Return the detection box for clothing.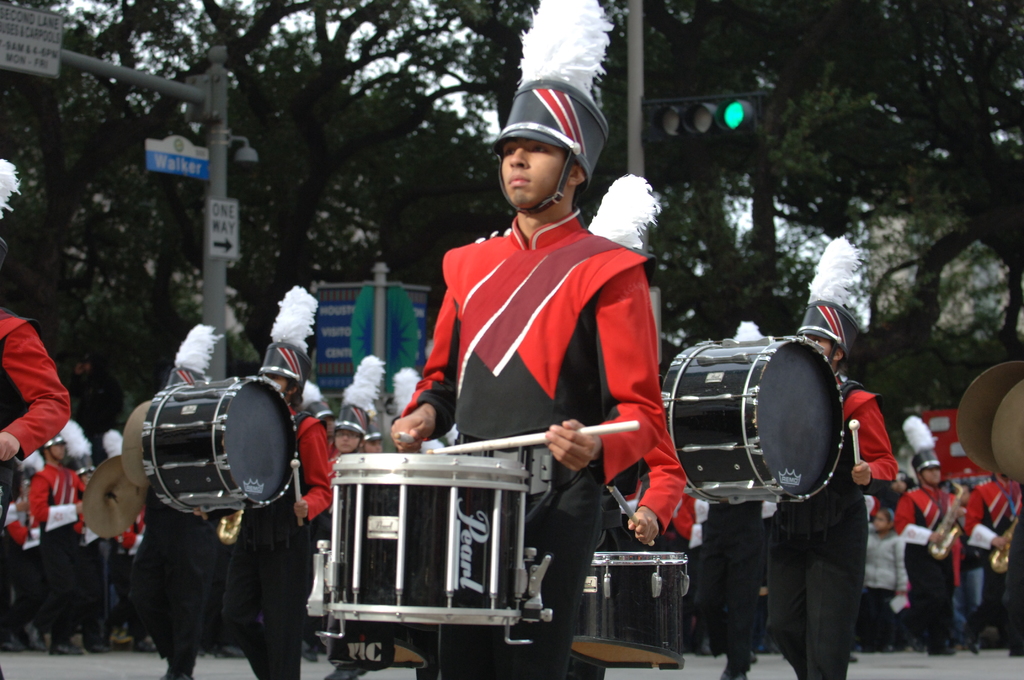
bbox(126, 485, 216, 672).
